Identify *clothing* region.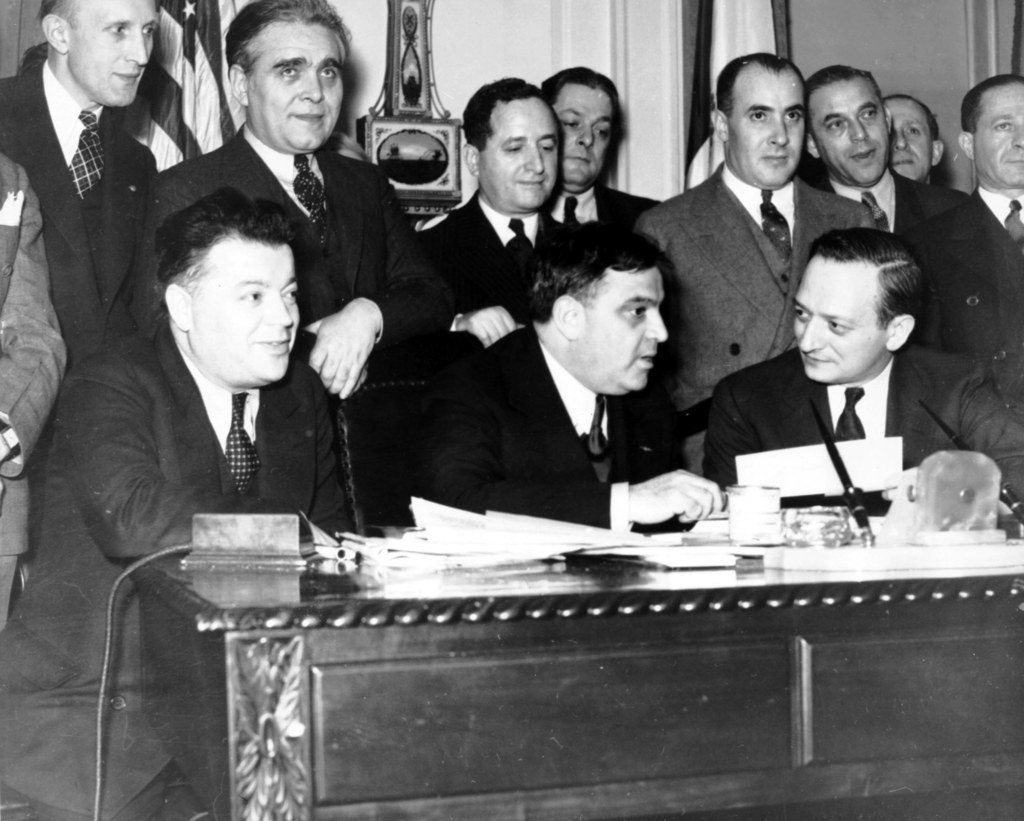
Region: [left=10, top=318, right=356, bottom=815].
